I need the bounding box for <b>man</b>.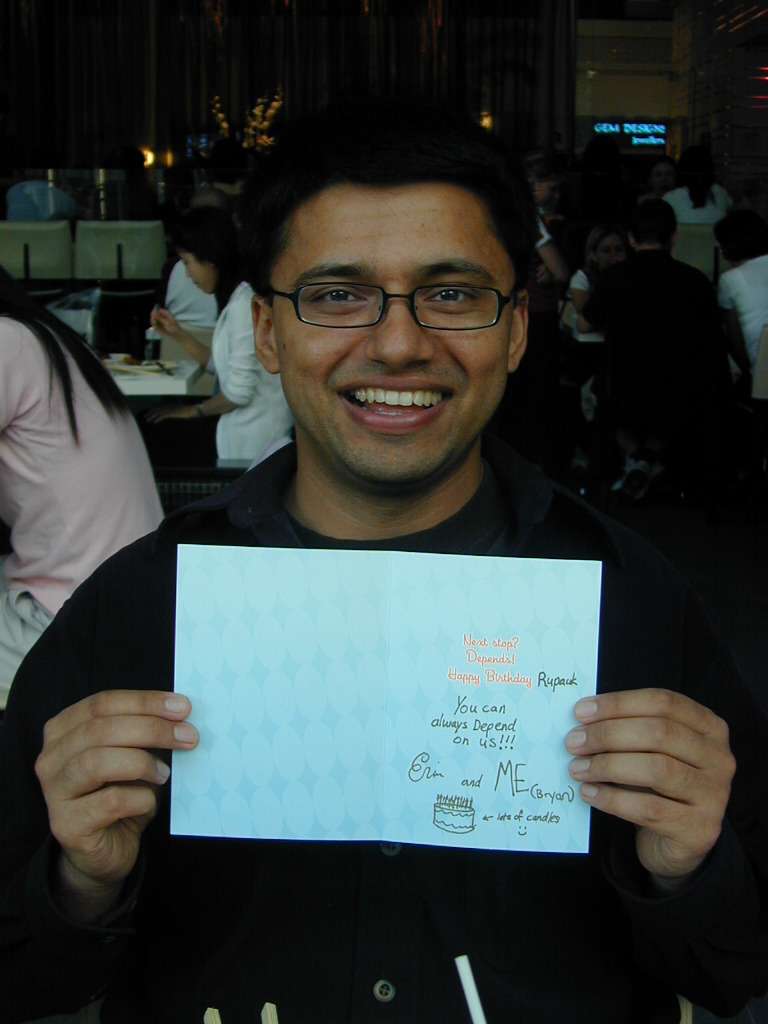
Here it is: bbox(583, 200, 711, 402).
